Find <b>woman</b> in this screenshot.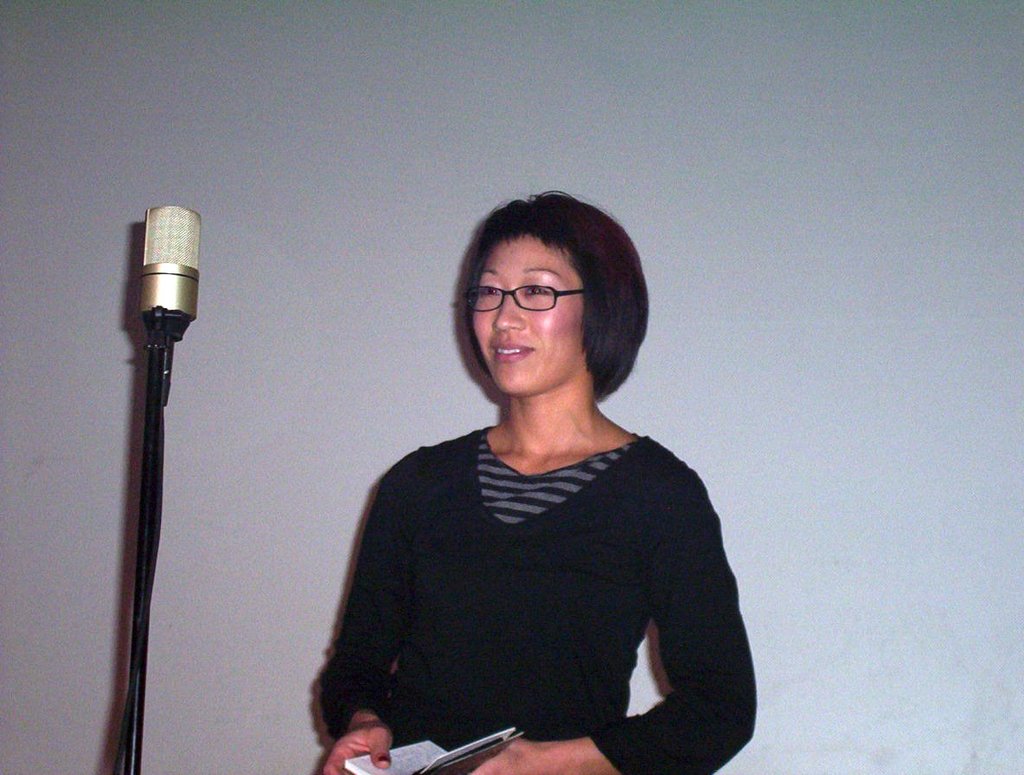
The bounding box for <b>woman</b> is box(317, 188, 755, 773).
